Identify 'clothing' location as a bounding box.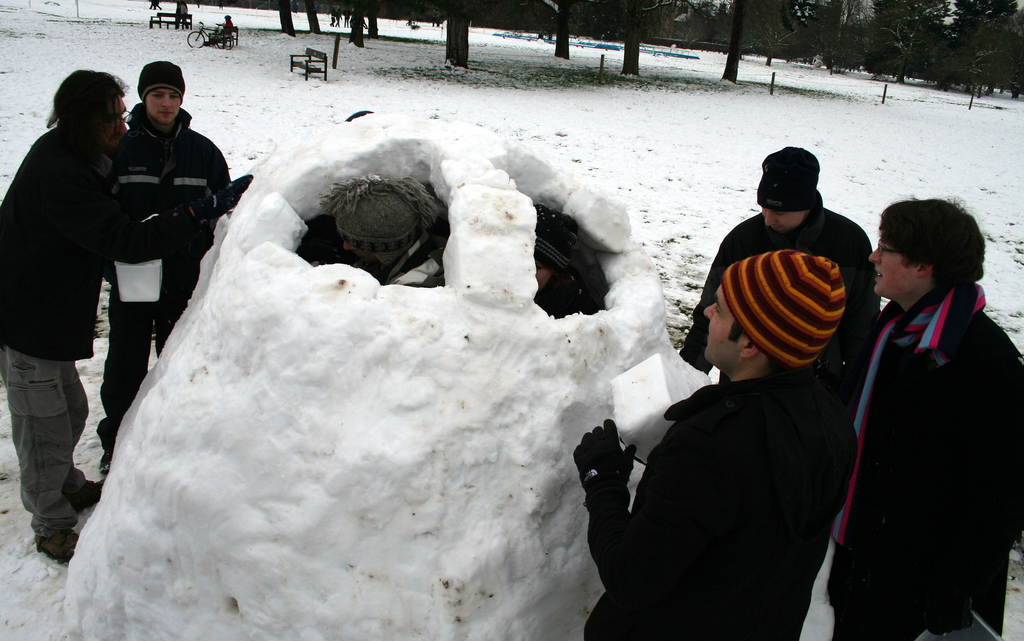
0:115:237:558.
